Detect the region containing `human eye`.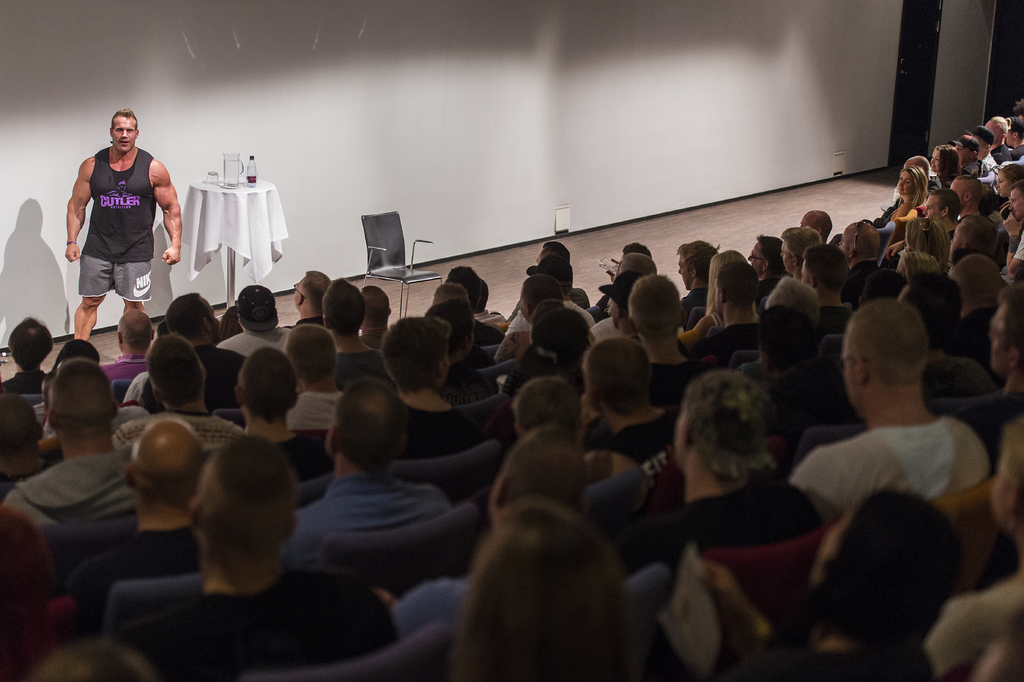
box=[113, 125, 122, 133].
